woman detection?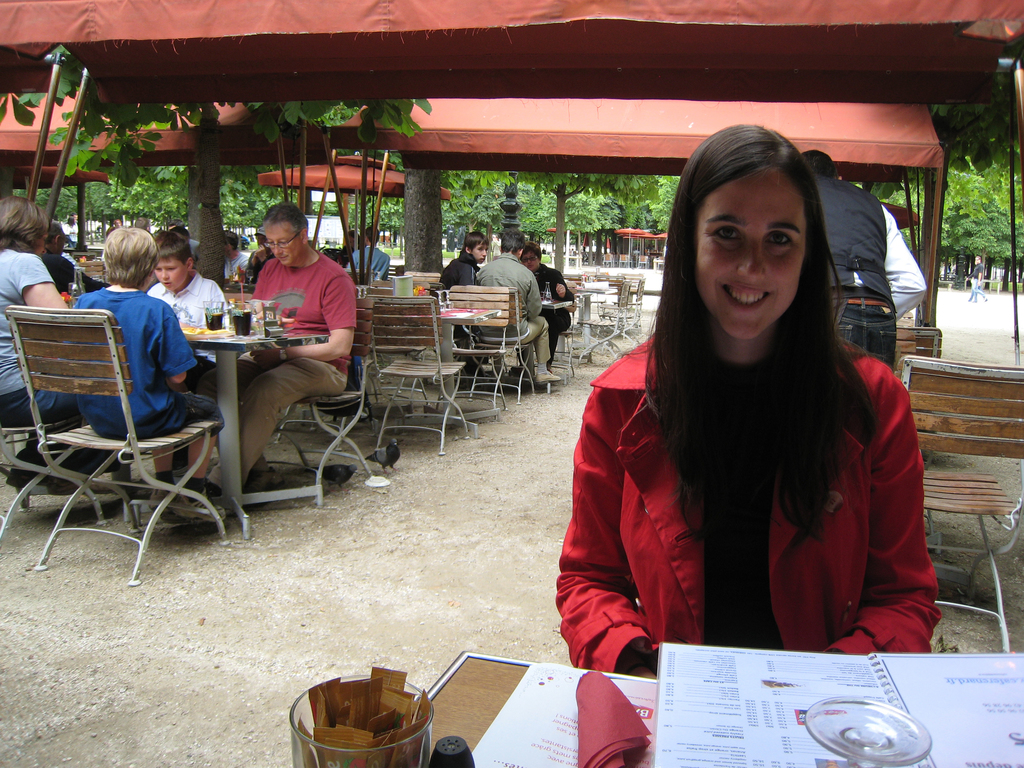
<box>107,217,123,236</box>
